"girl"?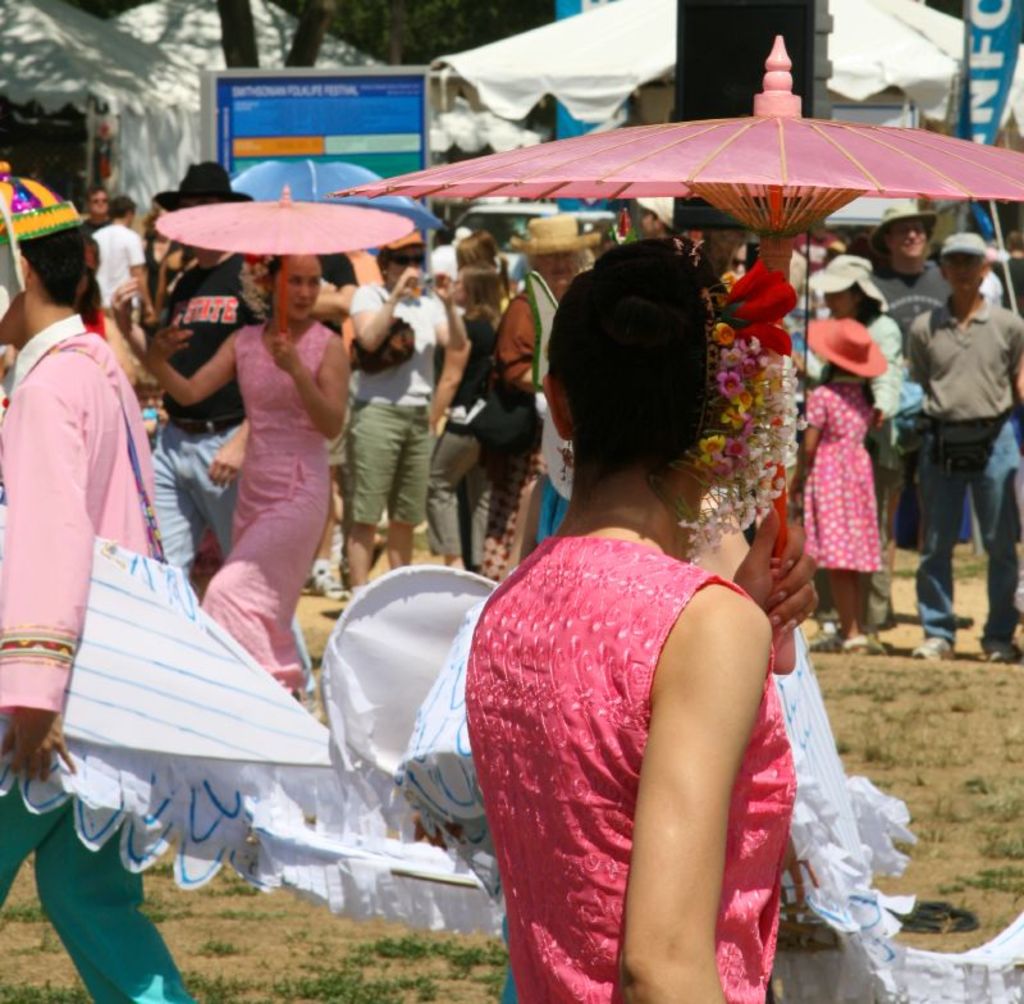
locate(780, 355, 893, 654)
